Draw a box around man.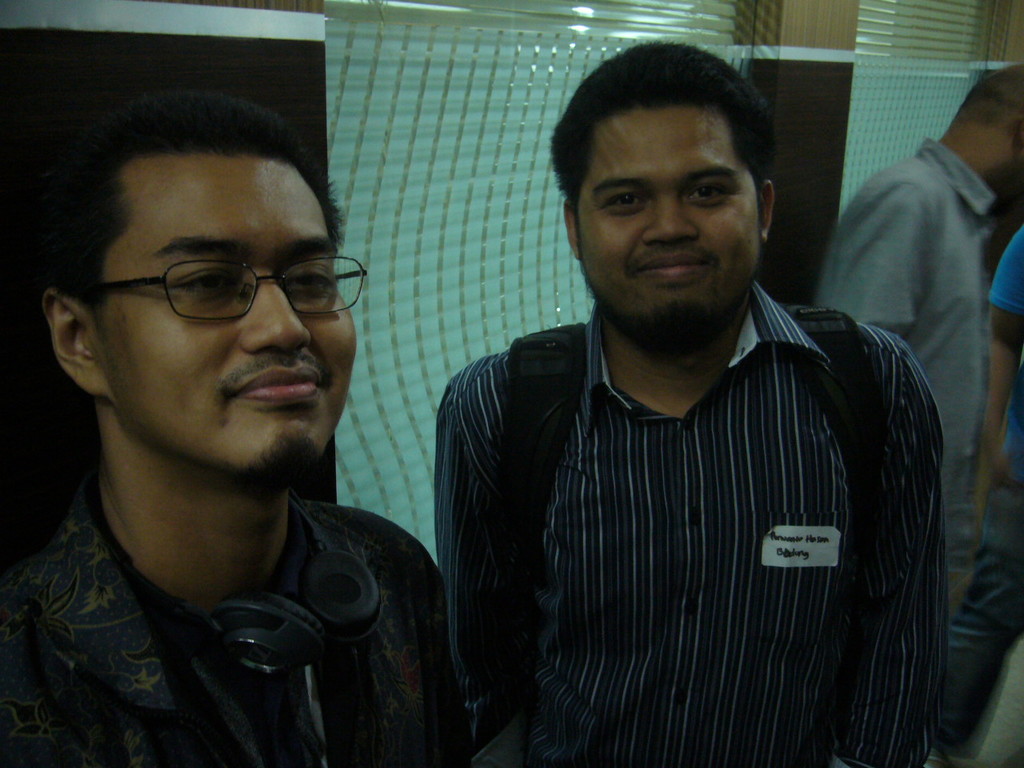
432/46/950/767.
